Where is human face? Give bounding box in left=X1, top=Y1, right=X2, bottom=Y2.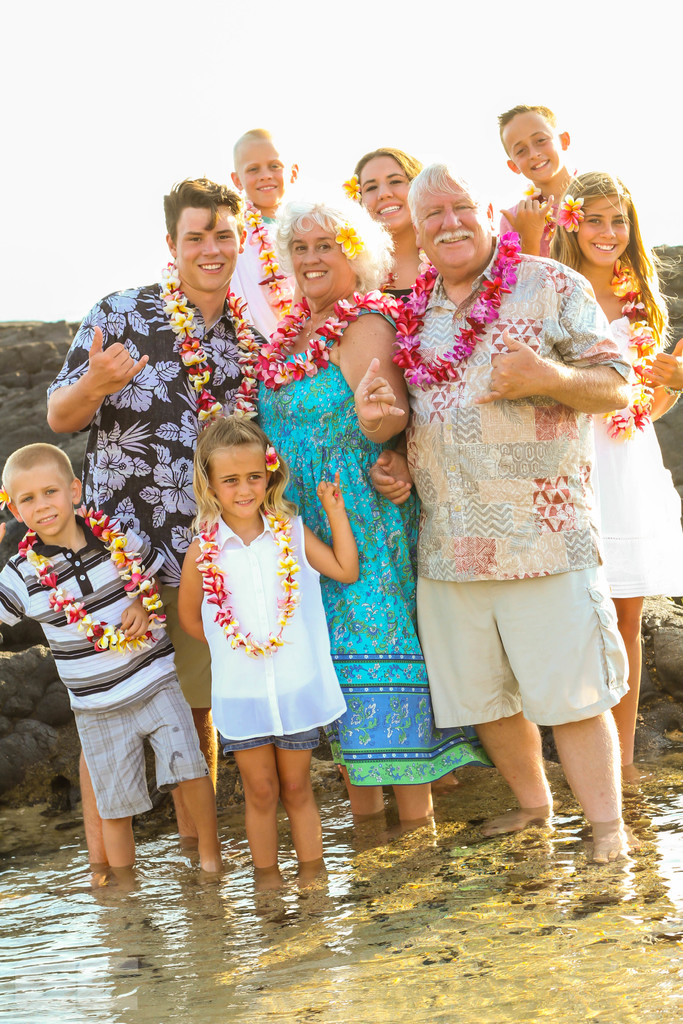
left=413, top=165, right=484, bottom=266.
